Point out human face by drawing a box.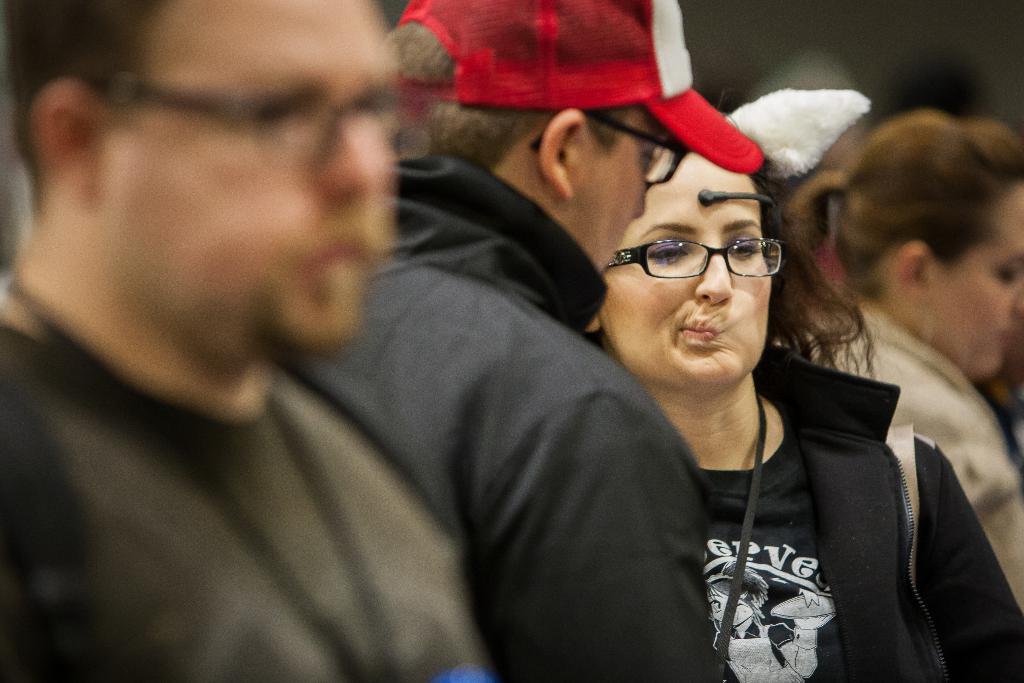
<box>600,159,773,395</box>.
